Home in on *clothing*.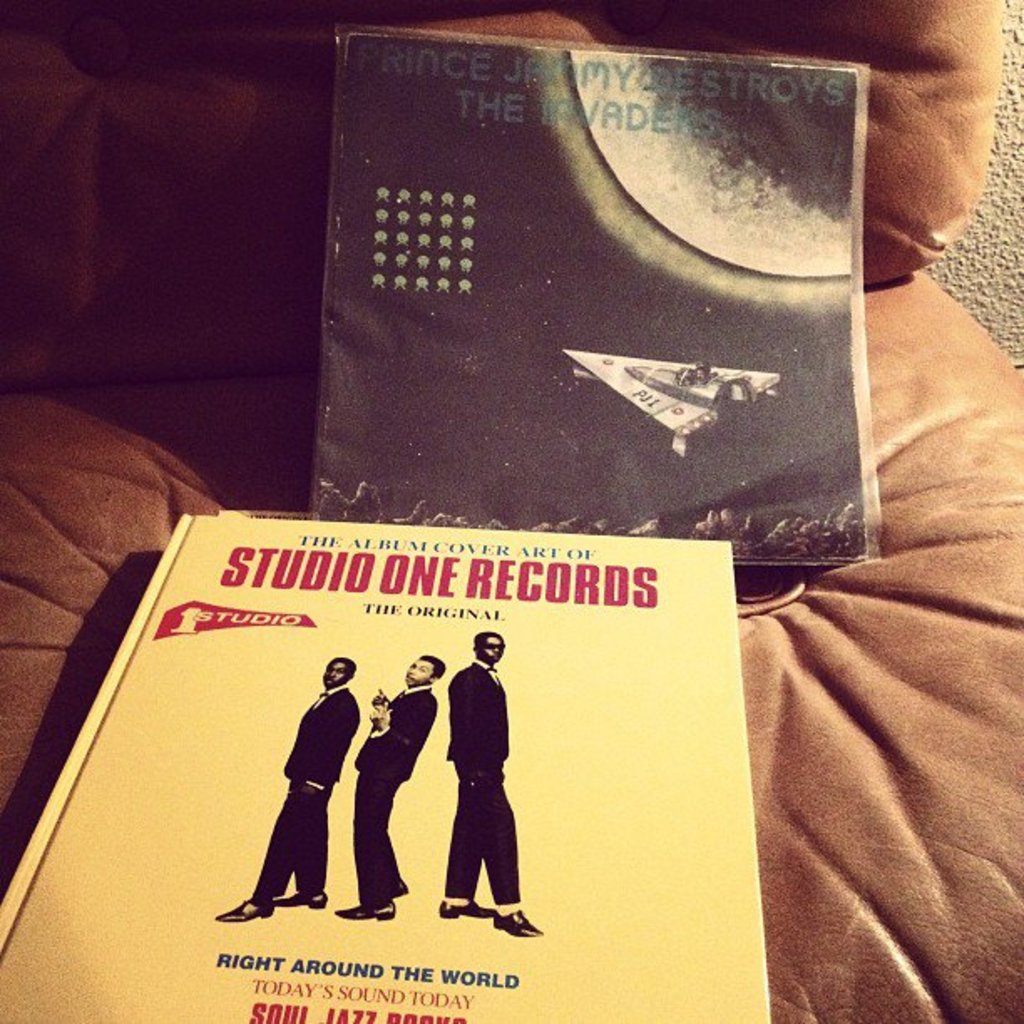
Homed in at Rect(440, 658, 522, 909).
